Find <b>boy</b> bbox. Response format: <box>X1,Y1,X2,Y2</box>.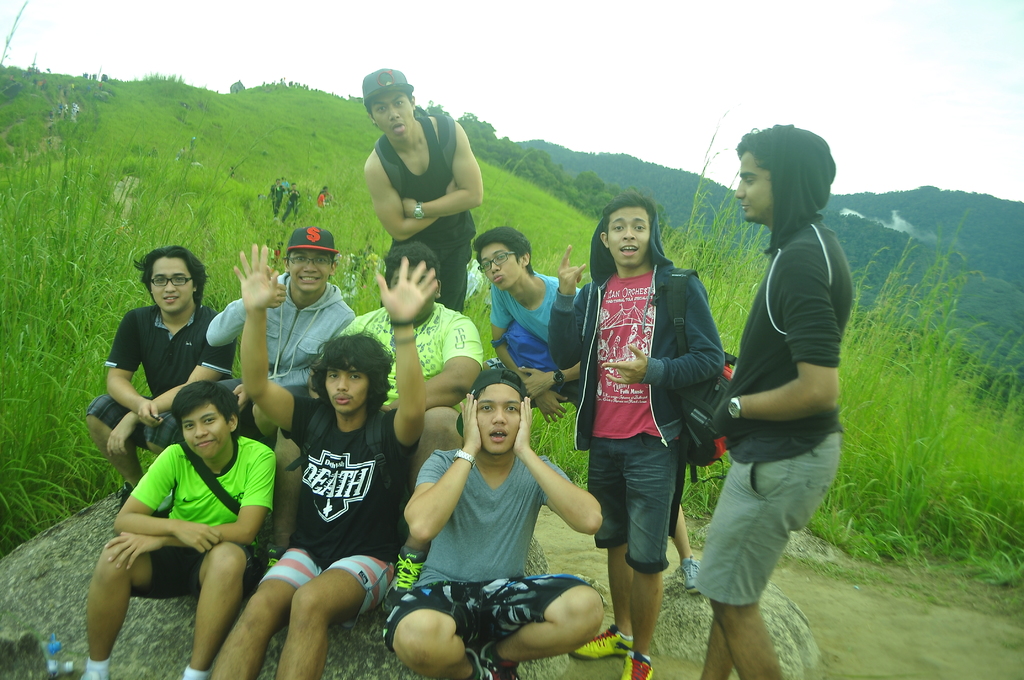
<box>307,241,484,615</box>.
